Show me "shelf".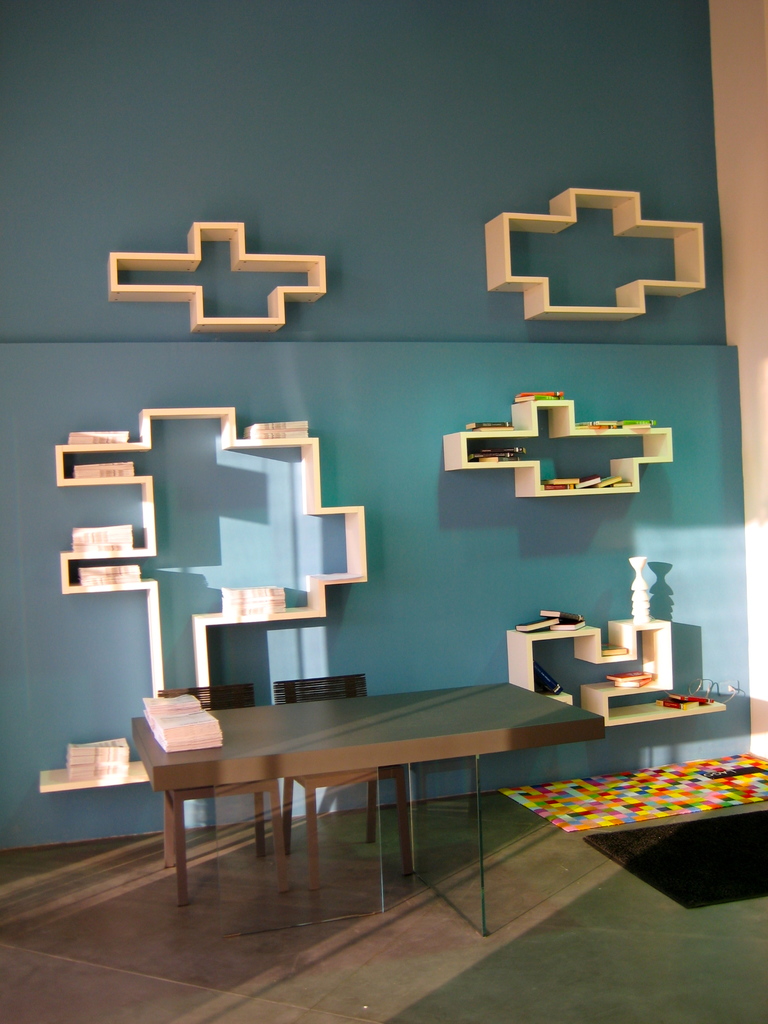
"shelf" is here: bbox(506, 616, 730, 728).
